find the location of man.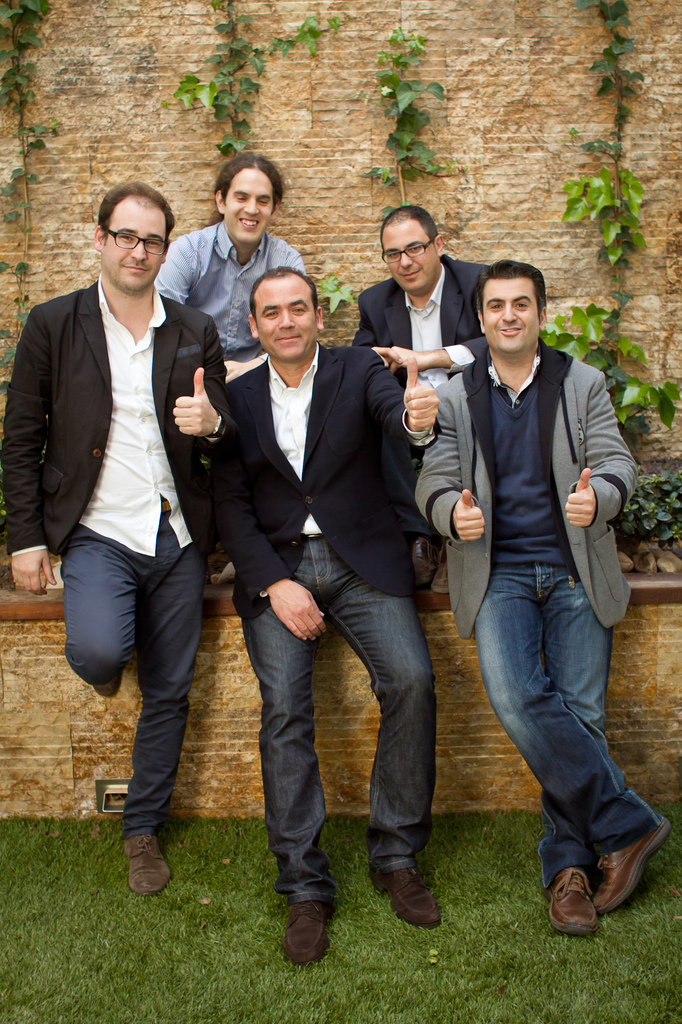
Location: (17,177,234,855).
